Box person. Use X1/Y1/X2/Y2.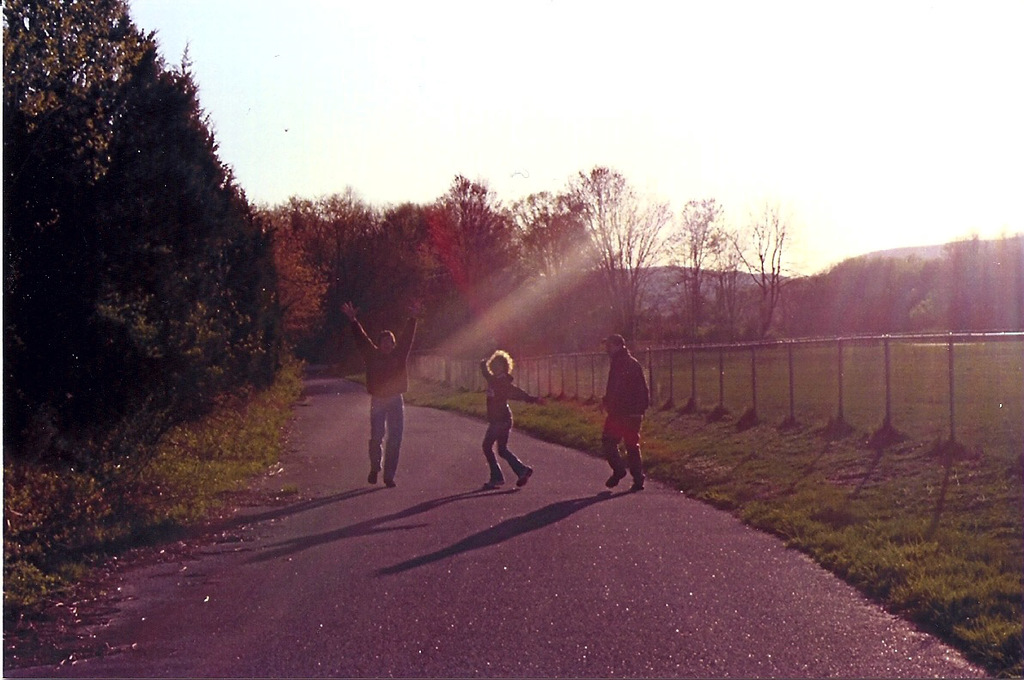
479/345/552/494.
